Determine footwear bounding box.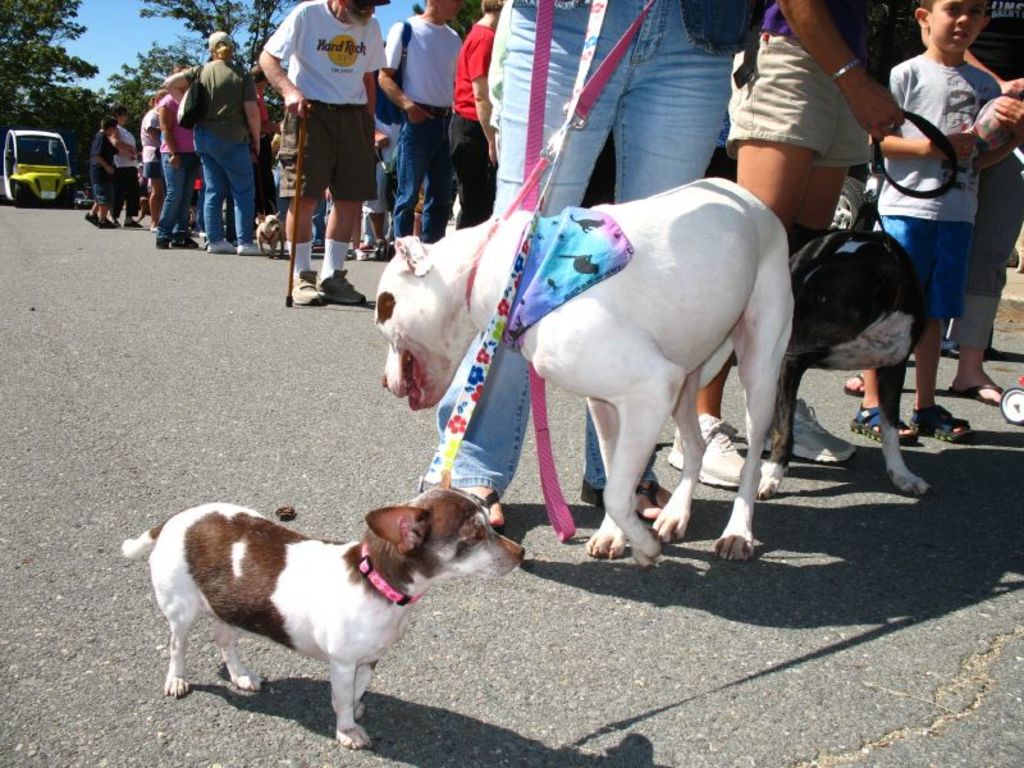
Determined: Rect(846, 369, 867, 394).
